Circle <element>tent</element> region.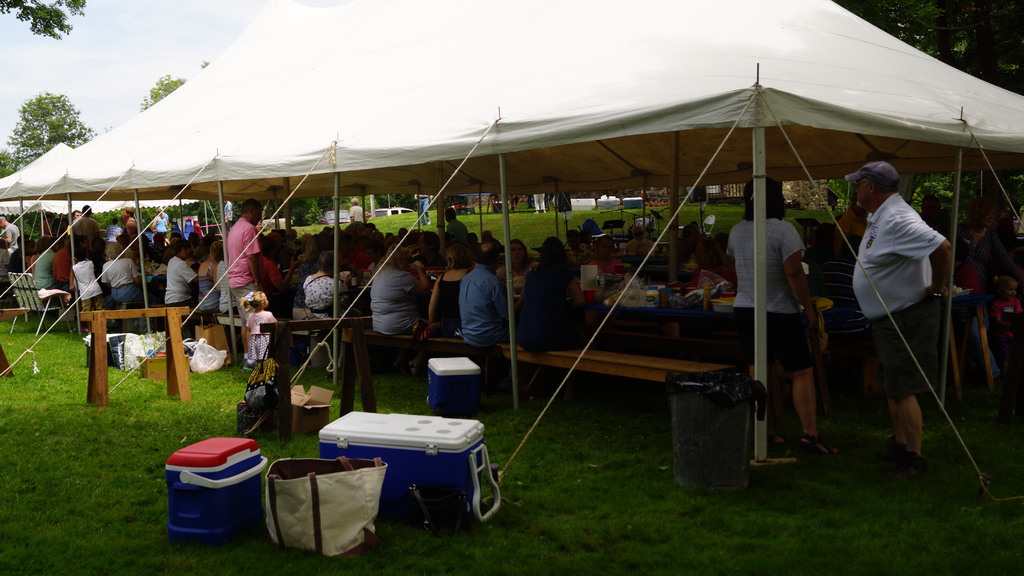
Region: 163/10/977/449.
